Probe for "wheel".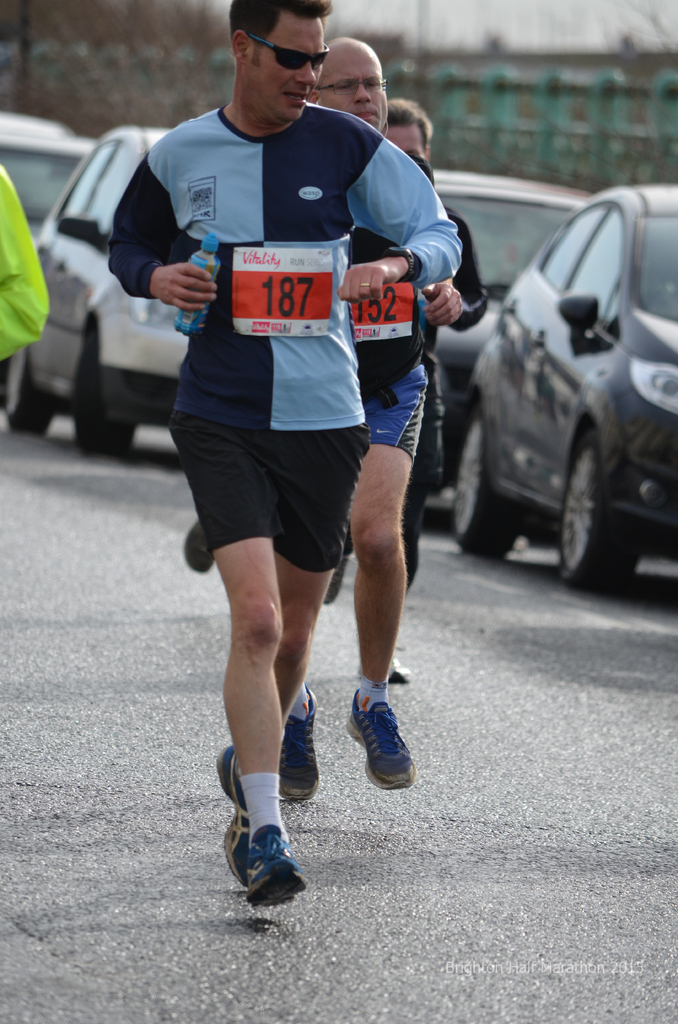
Probe result: 565,410,634,579.
